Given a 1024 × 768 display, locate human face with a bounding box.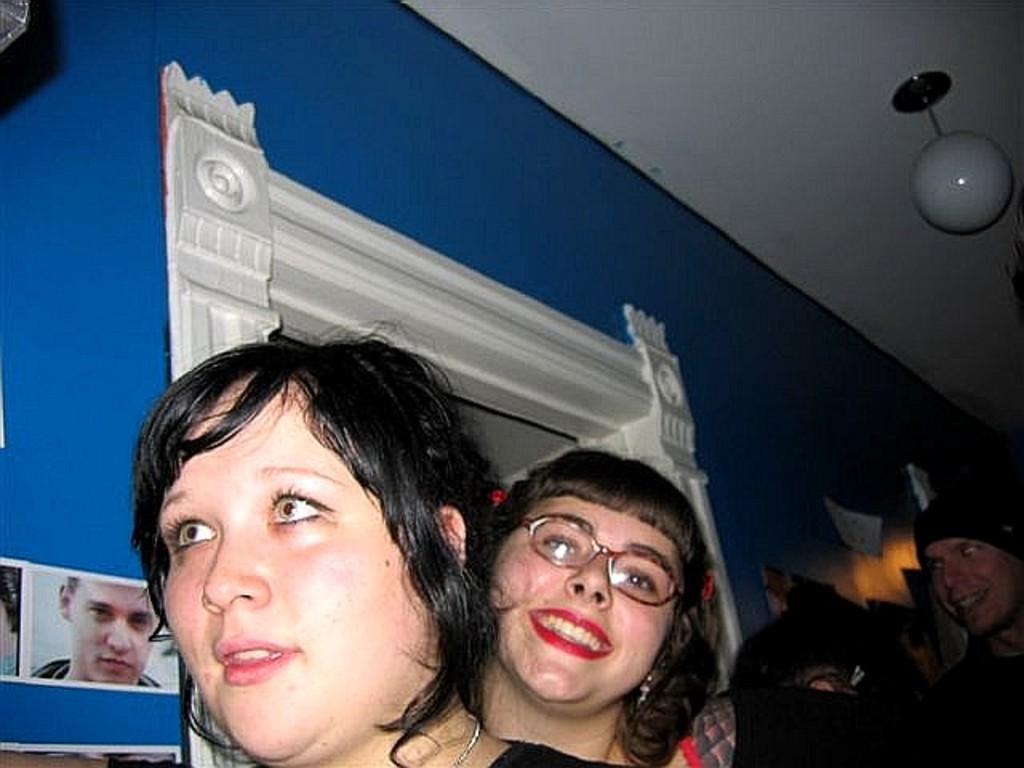
Located: [left=486, top=496, right=675, bottom=701].
